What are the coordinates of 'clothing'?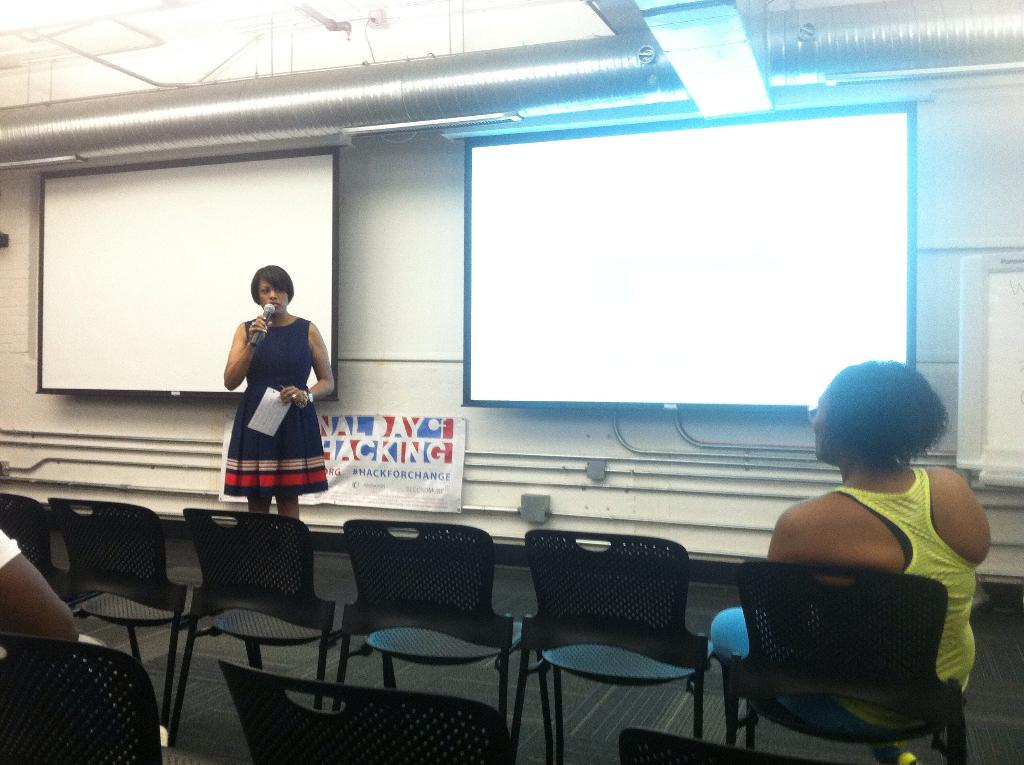
bbox=(708, 453, 981, 702).
